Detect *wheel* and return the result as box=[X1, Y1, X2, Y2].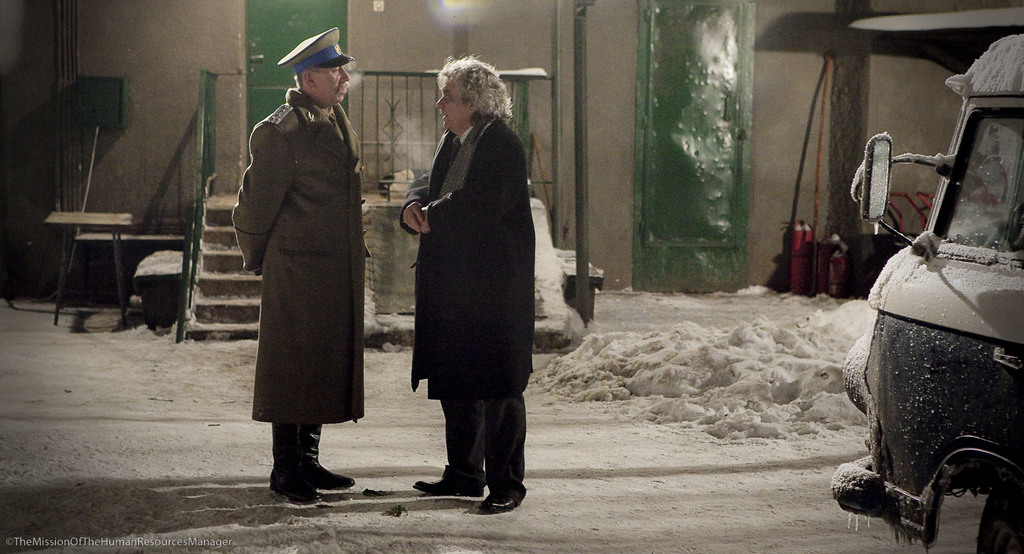
box=[976, 472, 1023, 553].
